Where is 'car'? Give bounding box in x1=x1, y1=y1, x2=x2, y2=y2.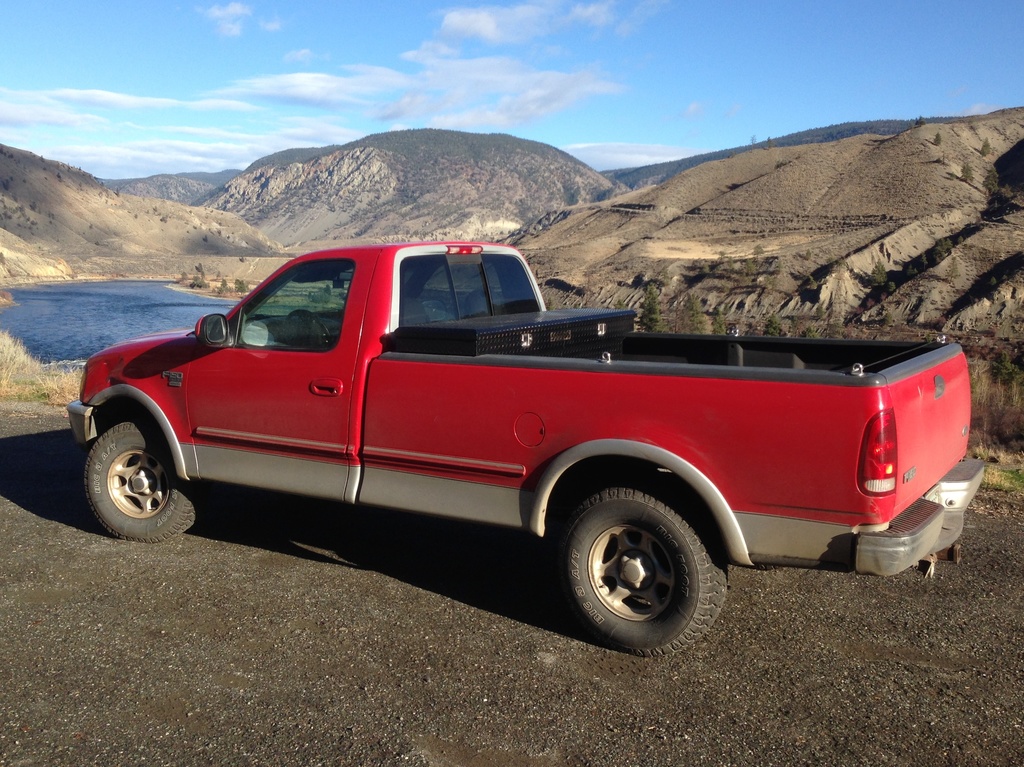
x1=39, y1=223, x2=1000, y2=663.
